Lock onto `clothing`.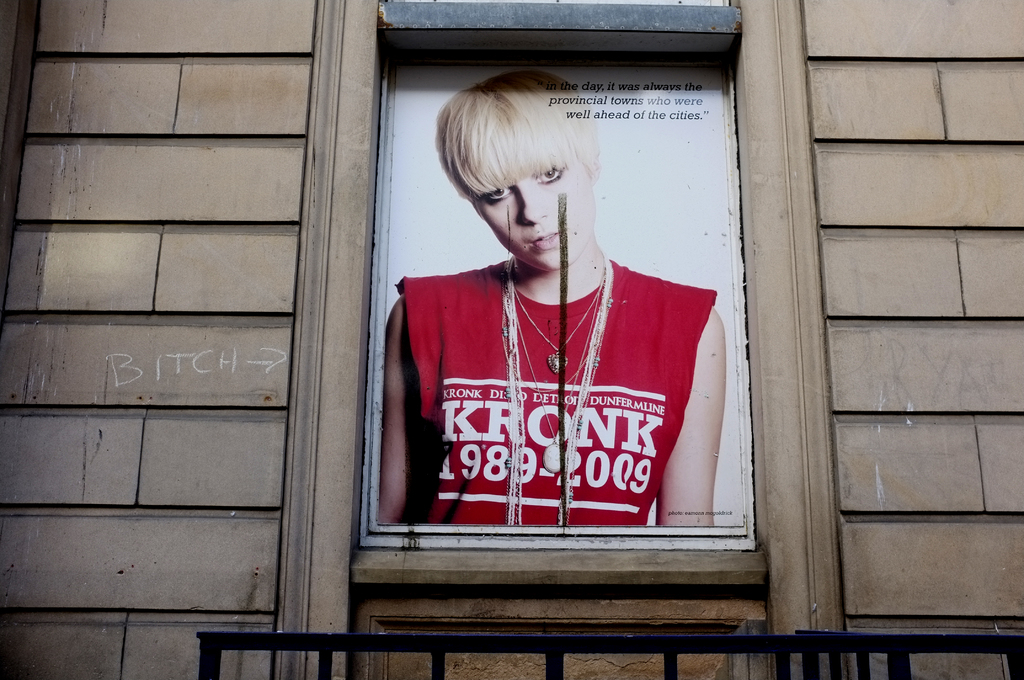
Locked: {"x1": 416, "y1": 239, "x2": 728, "y2": 528}.
